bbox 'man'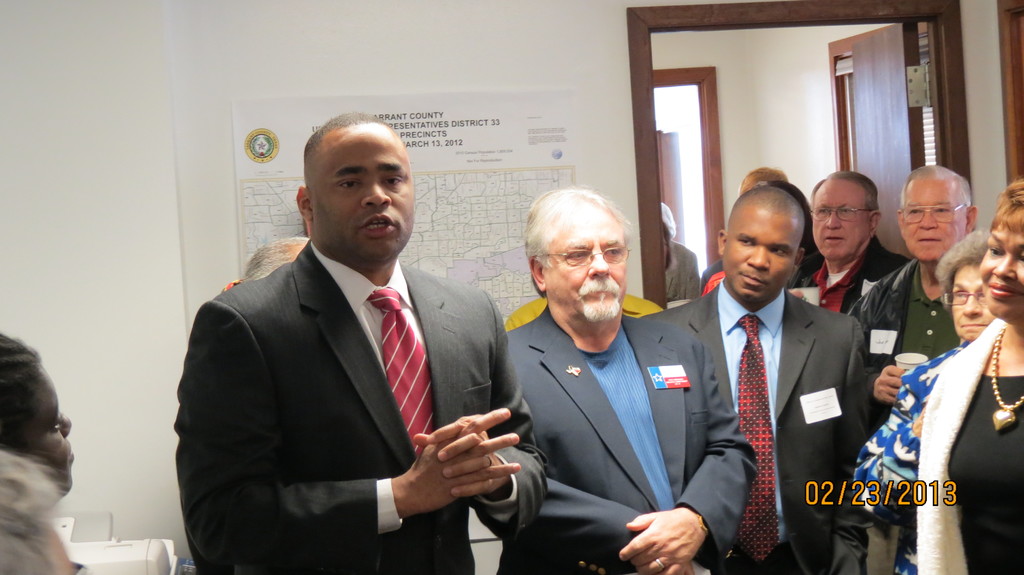
bbox(845, 159, 977, 574)
